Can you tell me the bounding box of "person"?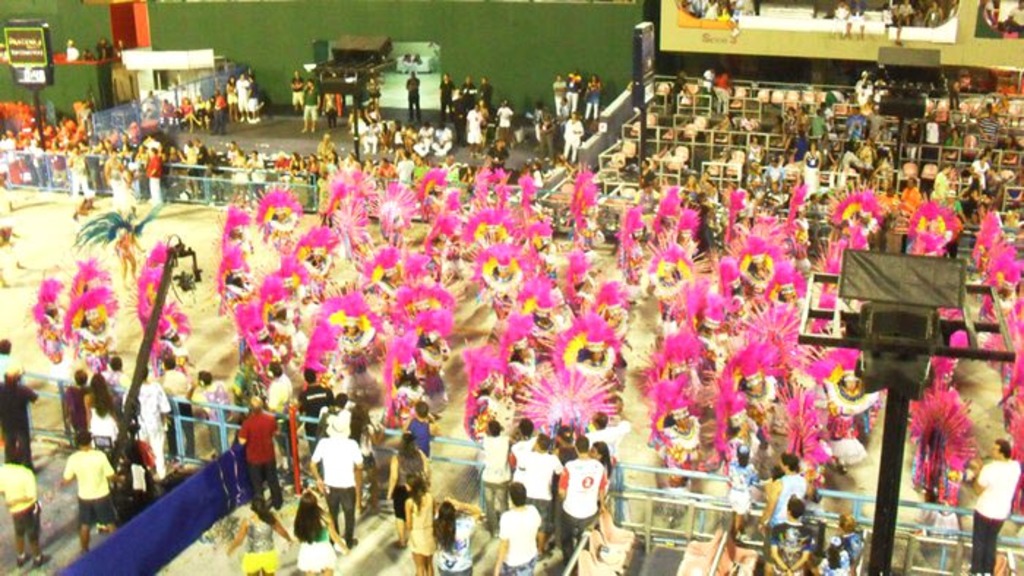
x1=758, y1=450, x2=818, y2=537.
